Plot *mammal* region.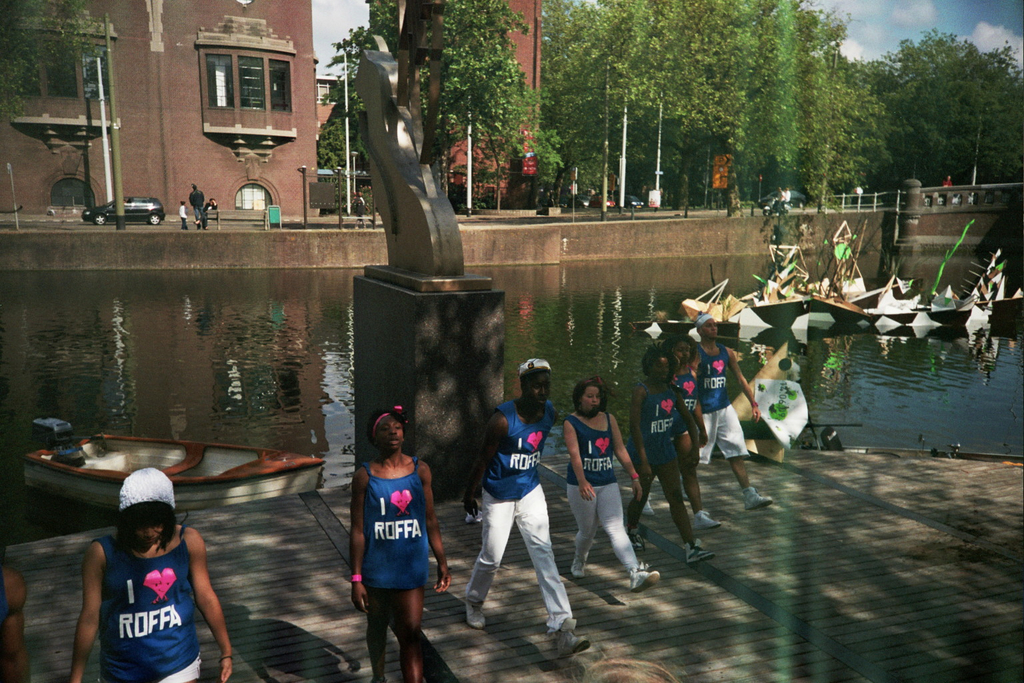
Plotted at bbox=[464, 353, 590, 658].
